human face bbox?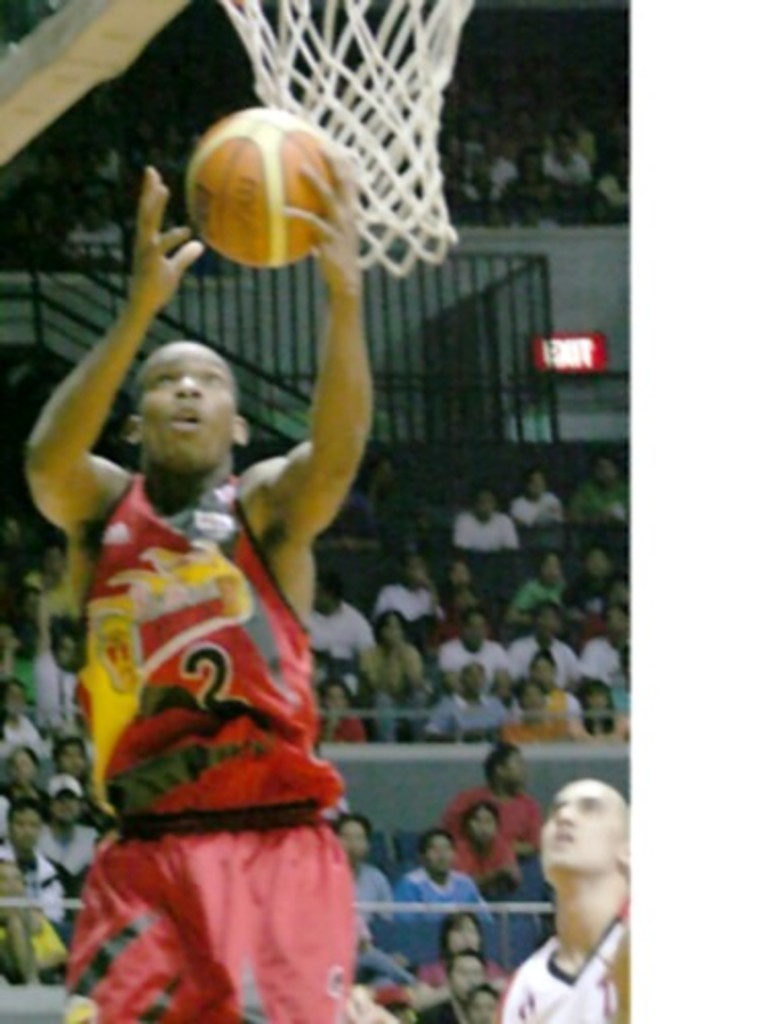
340 813 373 860
